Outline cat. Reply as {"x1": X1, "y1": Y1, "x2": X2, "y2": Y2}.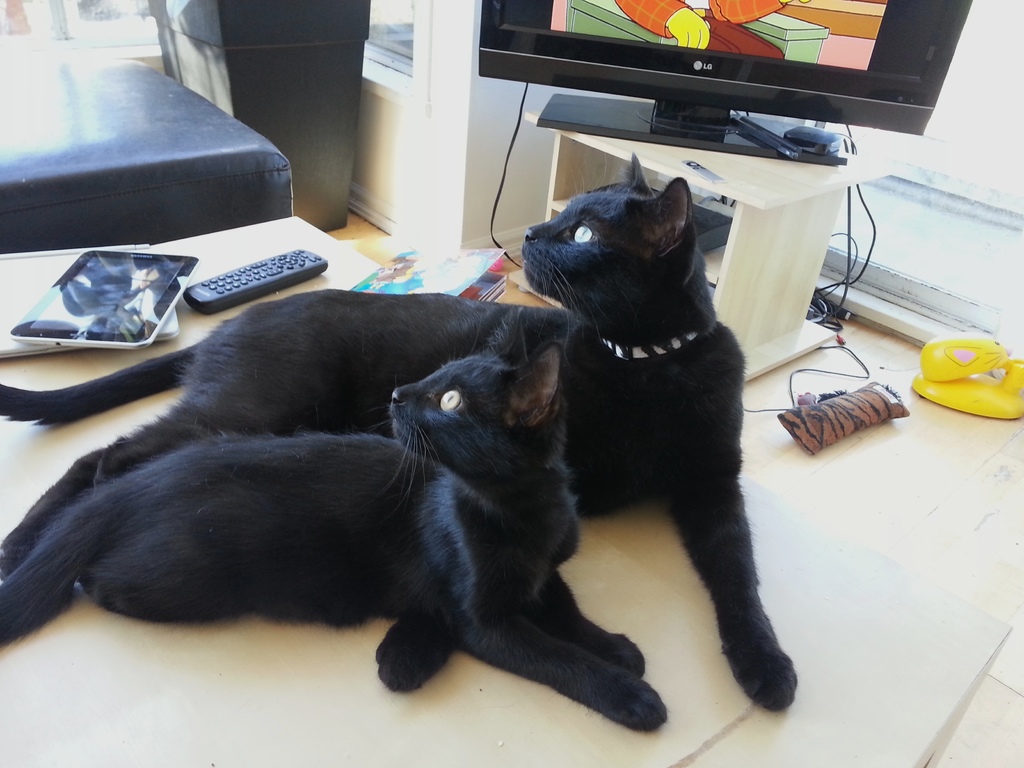
{"x1": 0, "y1": 305, "x2": 669, "y2": 736}.
